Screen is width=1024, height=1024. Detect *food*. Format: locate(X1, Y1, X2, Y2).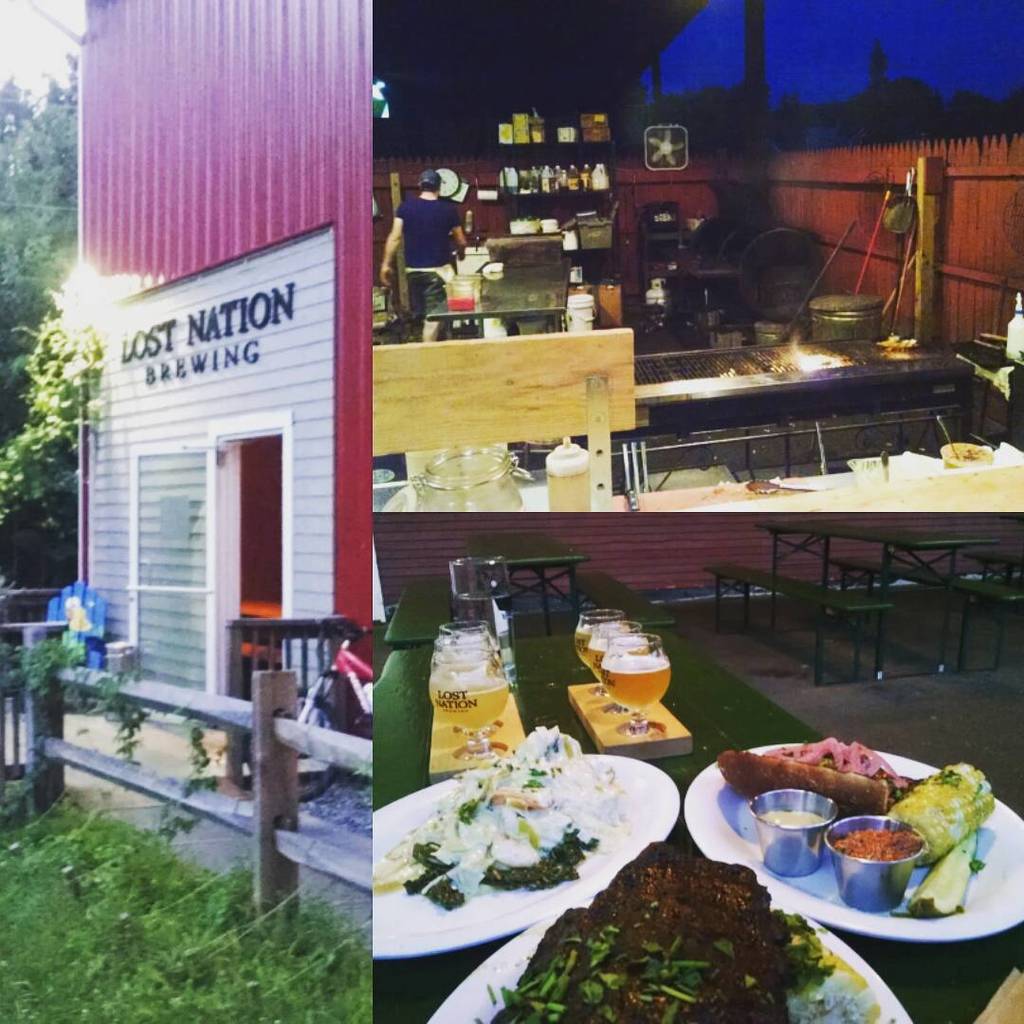
locate(775, 737, 905, 788).
